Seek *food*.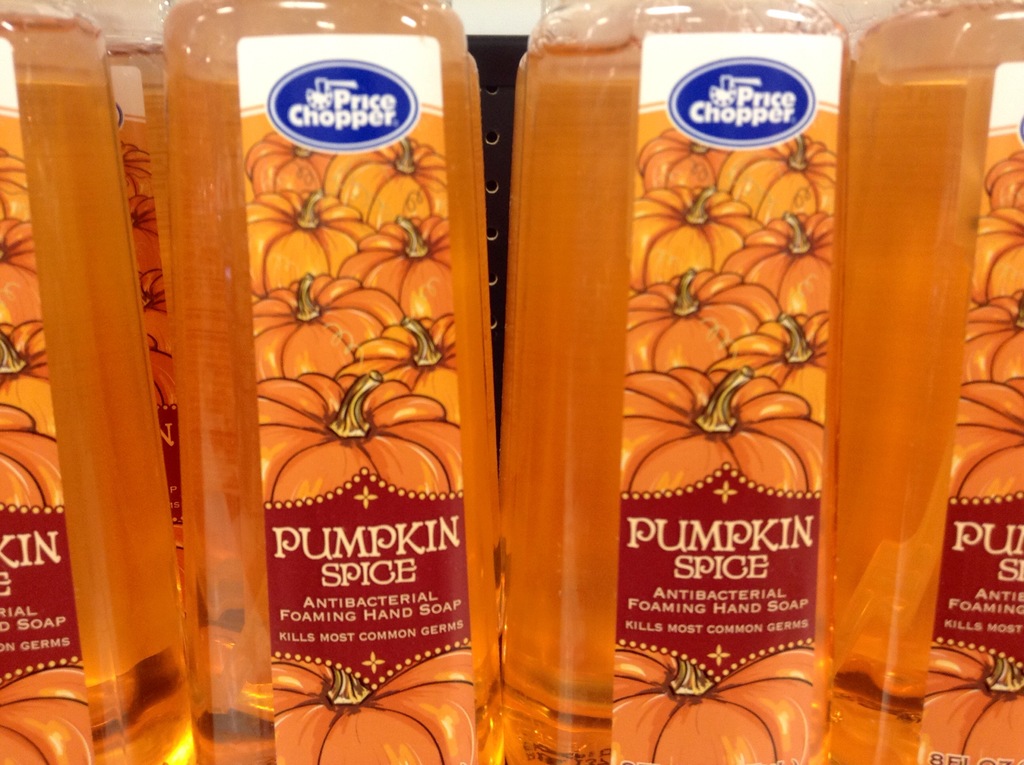
box(241, 188, 378, 296).
